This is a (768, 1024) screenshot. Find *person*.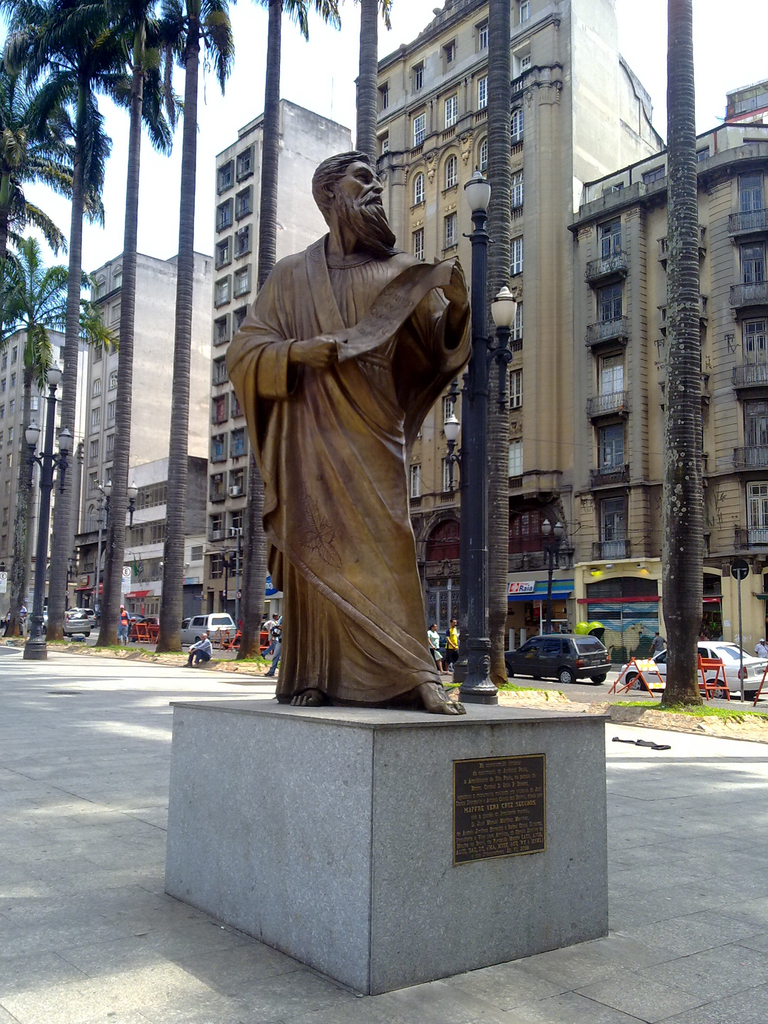
Bounding box: 179:628:212:669.
